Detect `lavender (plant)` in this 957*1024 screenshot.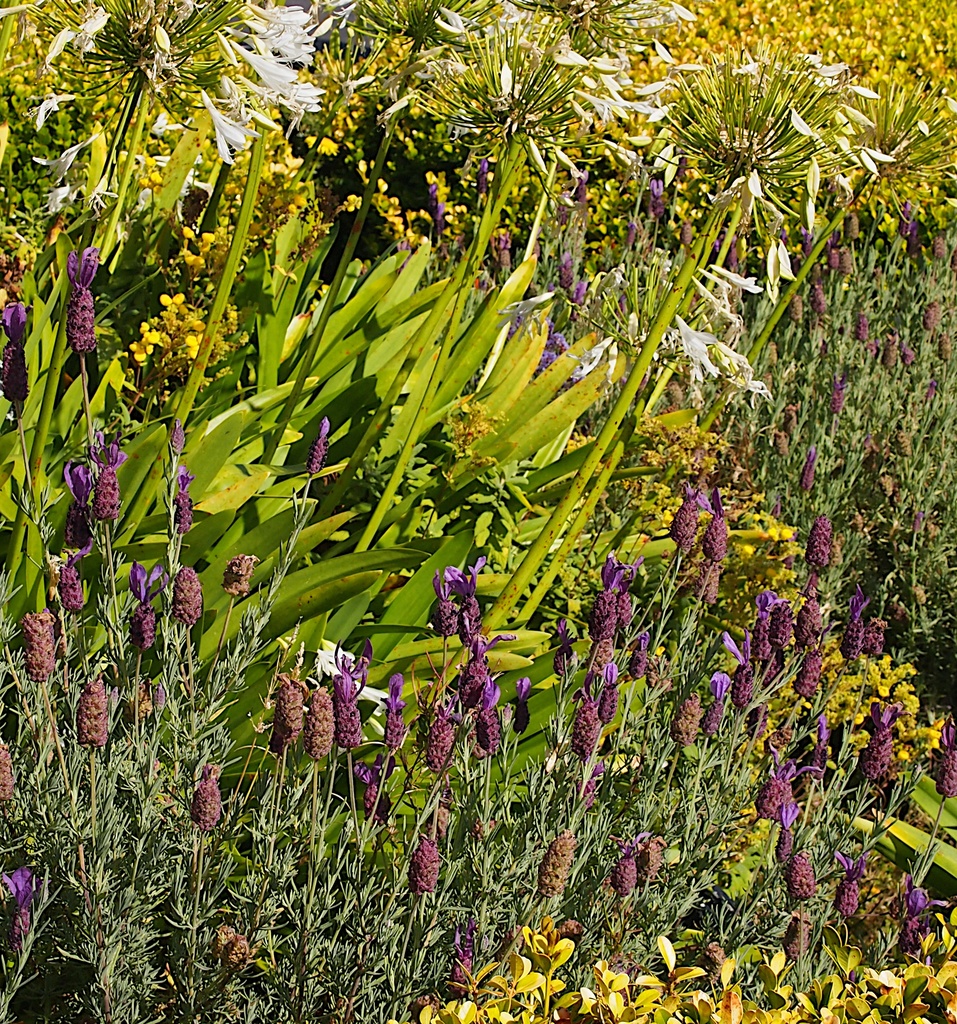
Detection: l=426, t=696, r=460, b=833.
